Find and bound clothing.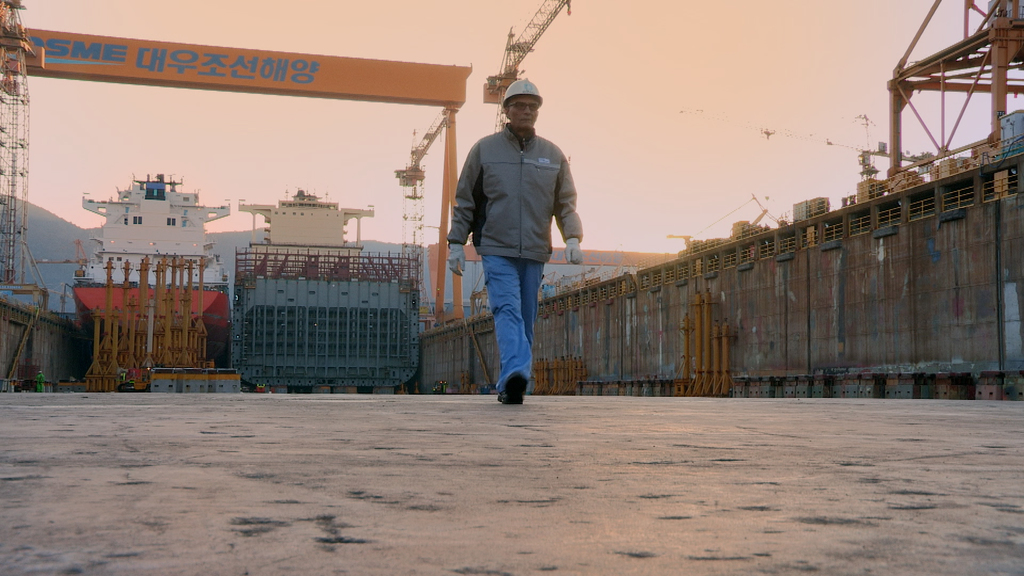
Bound: <box>445,125,586,393</box>.
